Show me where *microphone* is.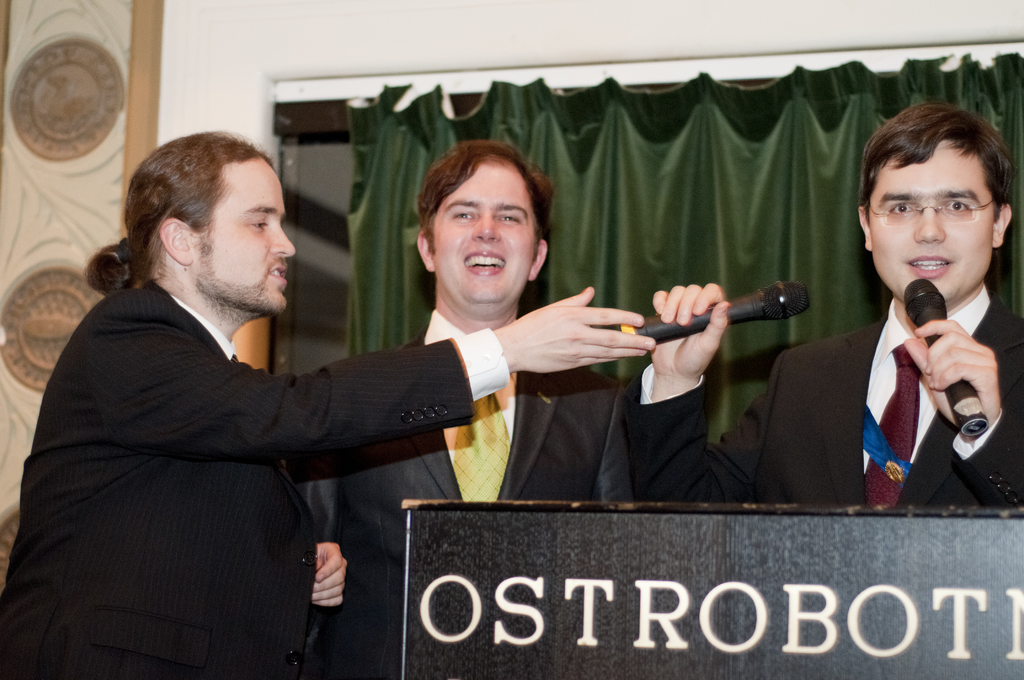
*microphone* is at (left=589, top=273, right=820, bottom=339).
